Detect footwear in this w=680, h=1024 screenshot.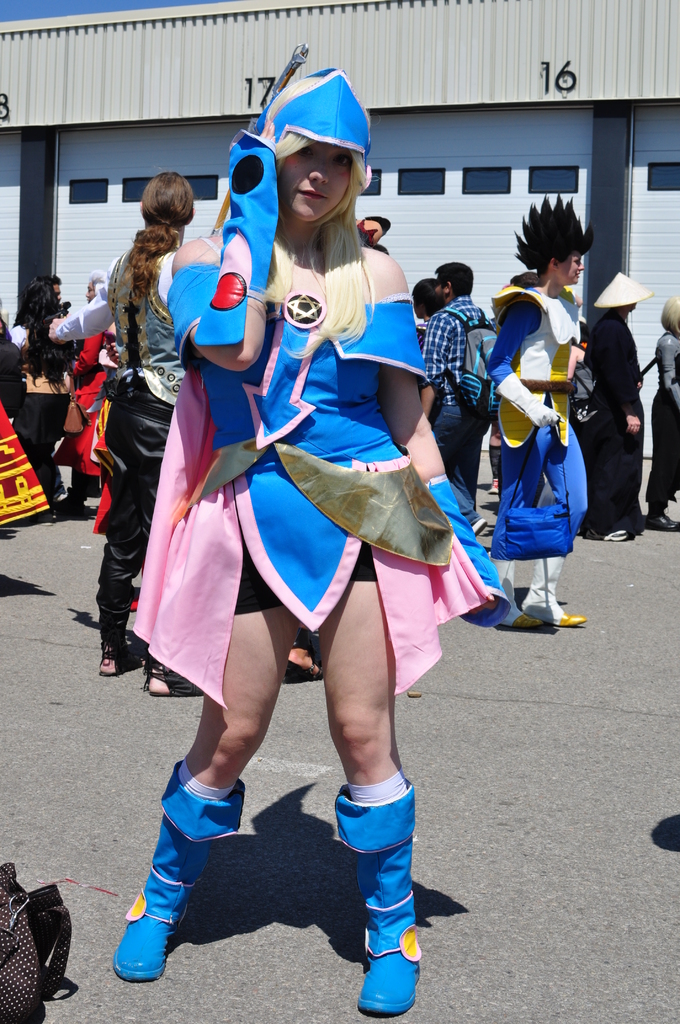
Detection: bbox=[100, 586, 147, 677].
